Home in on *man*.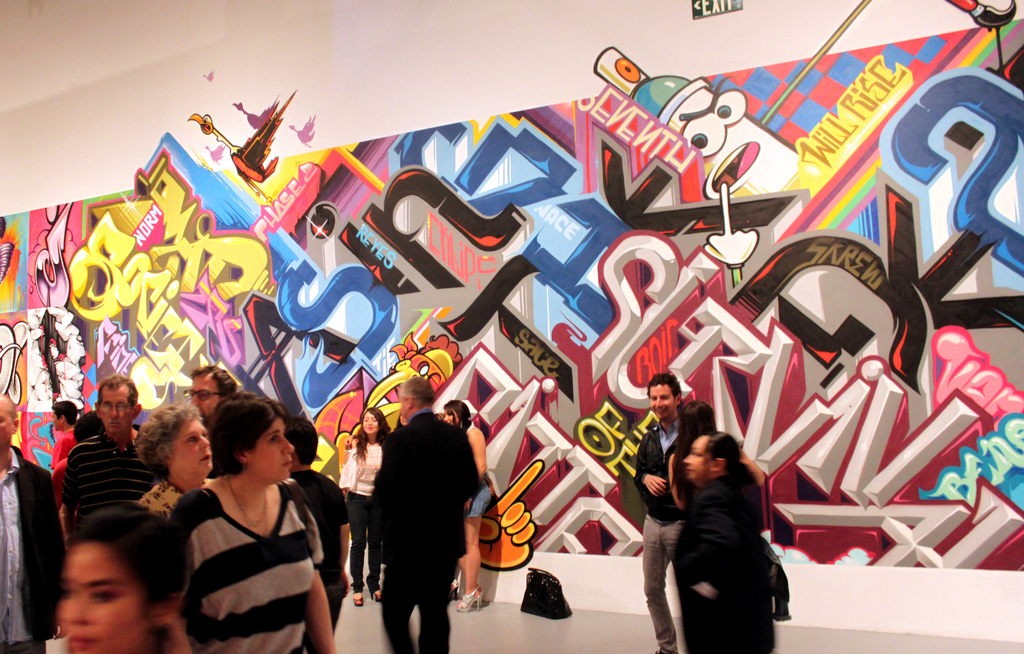
Homed in at left=635, top=364, right=696, bottom=653.
